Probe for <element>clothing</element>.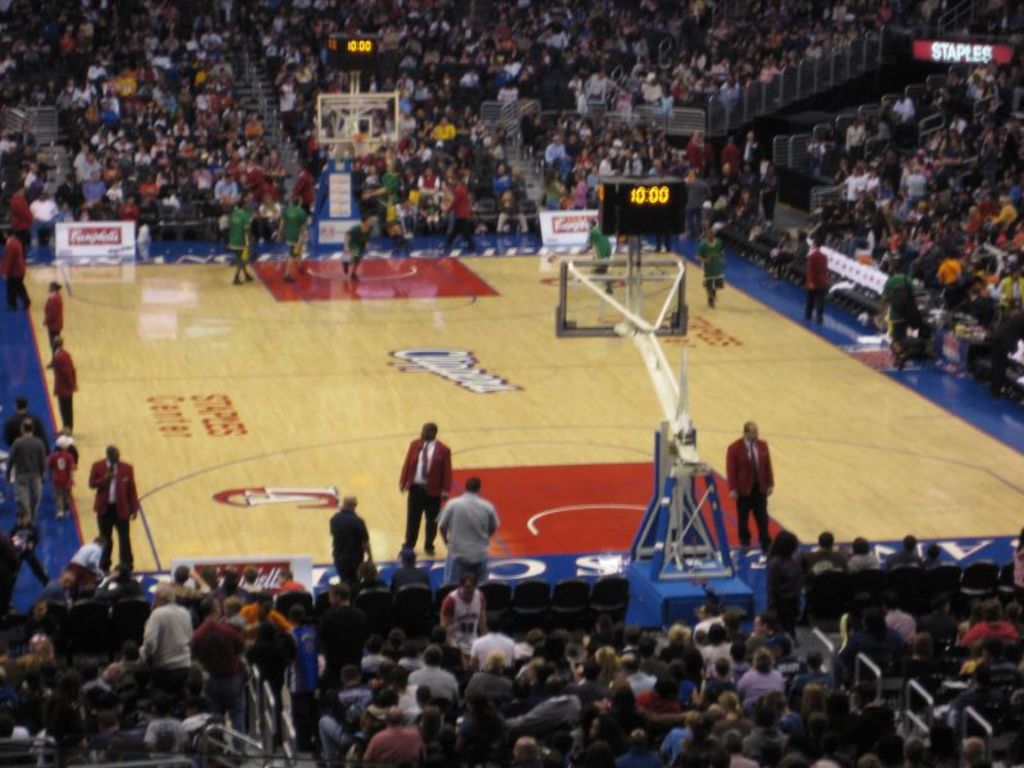
Probe result: x1=742, y1=138, x2=758, y2=174.
